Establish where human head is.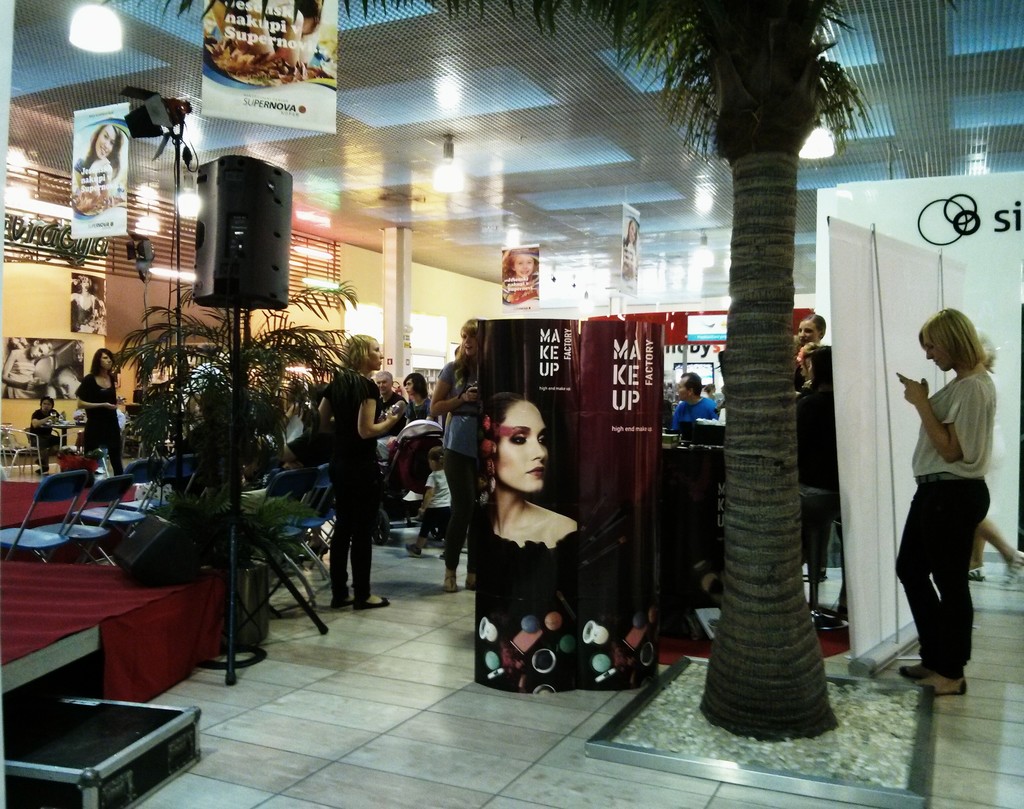
Established at box=[43, 398, 52, 411].
